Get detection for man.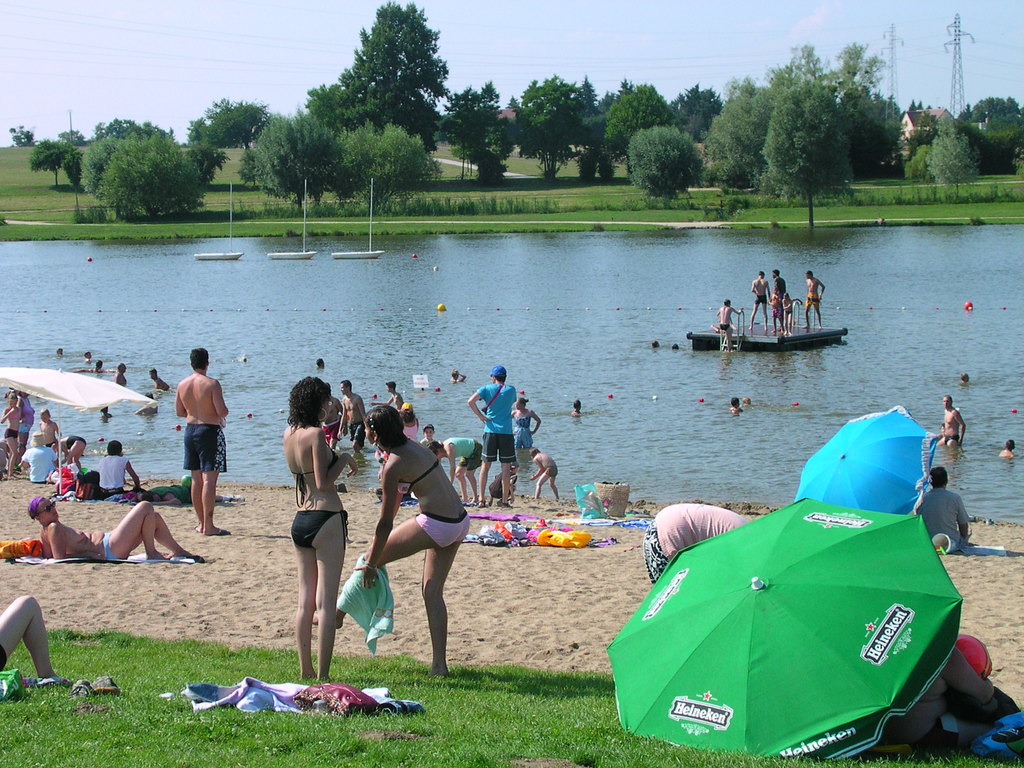
Detection: <bbox>465, 364, 516, 507</bbox>.
